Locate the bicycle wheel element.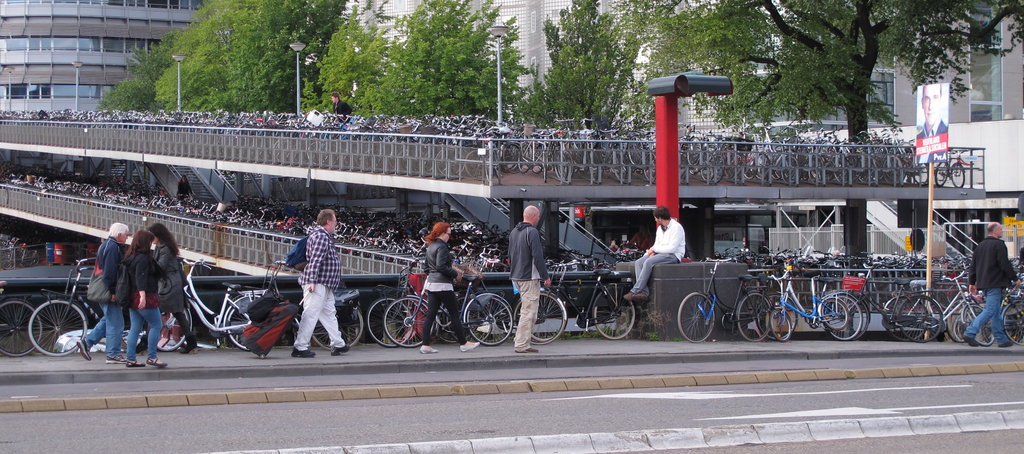
Element bbox: {"left": 818, "top": 299, "right": 851, "bottom": 326}.
